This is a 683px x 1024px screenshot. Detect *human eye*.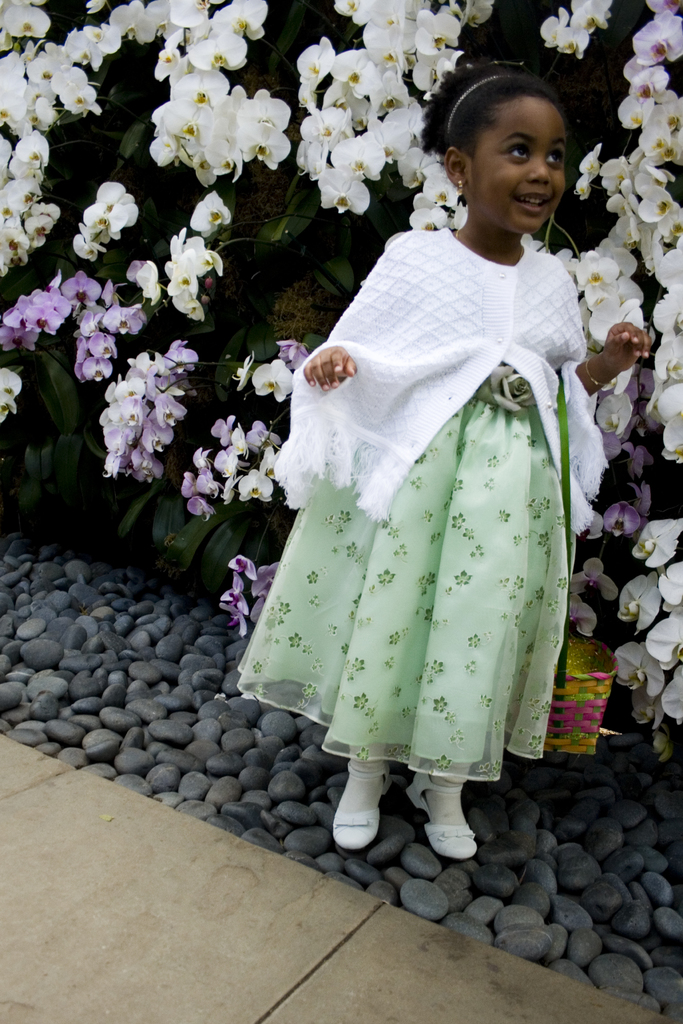
l=491, t=140, r=539, b=161.
